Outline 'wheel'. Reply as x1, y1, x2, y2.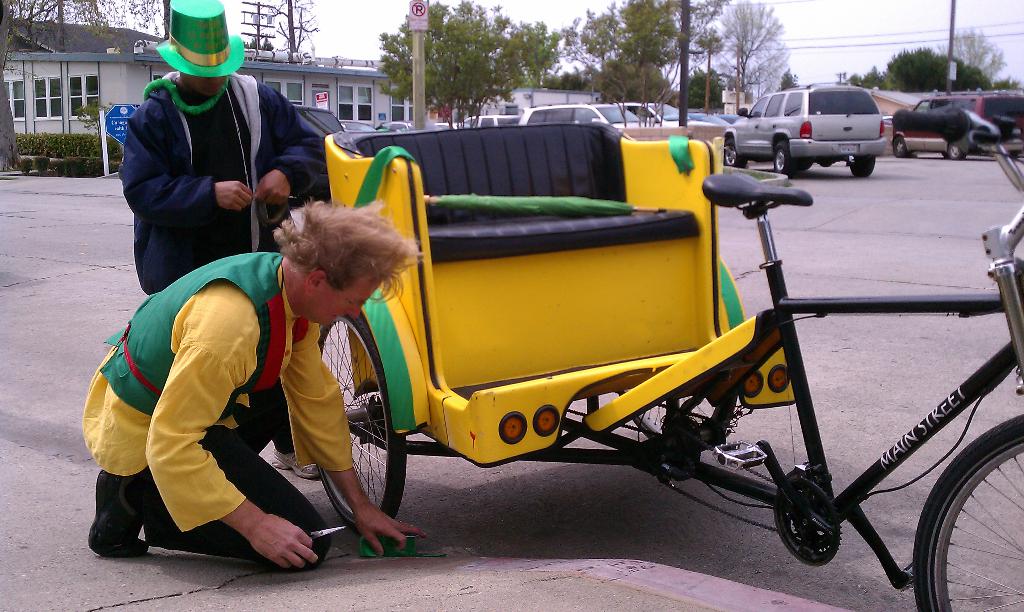
895, 134, 916, 158.
